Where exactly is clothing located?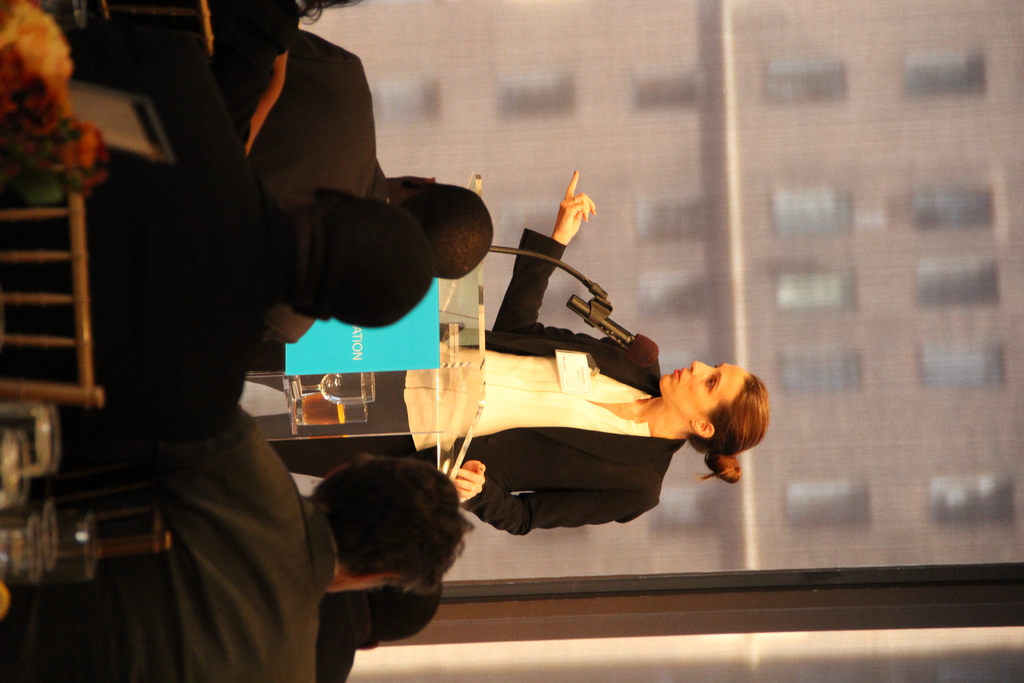
Its bounding box is (left=90, top=14, right=282, bottom=442).
